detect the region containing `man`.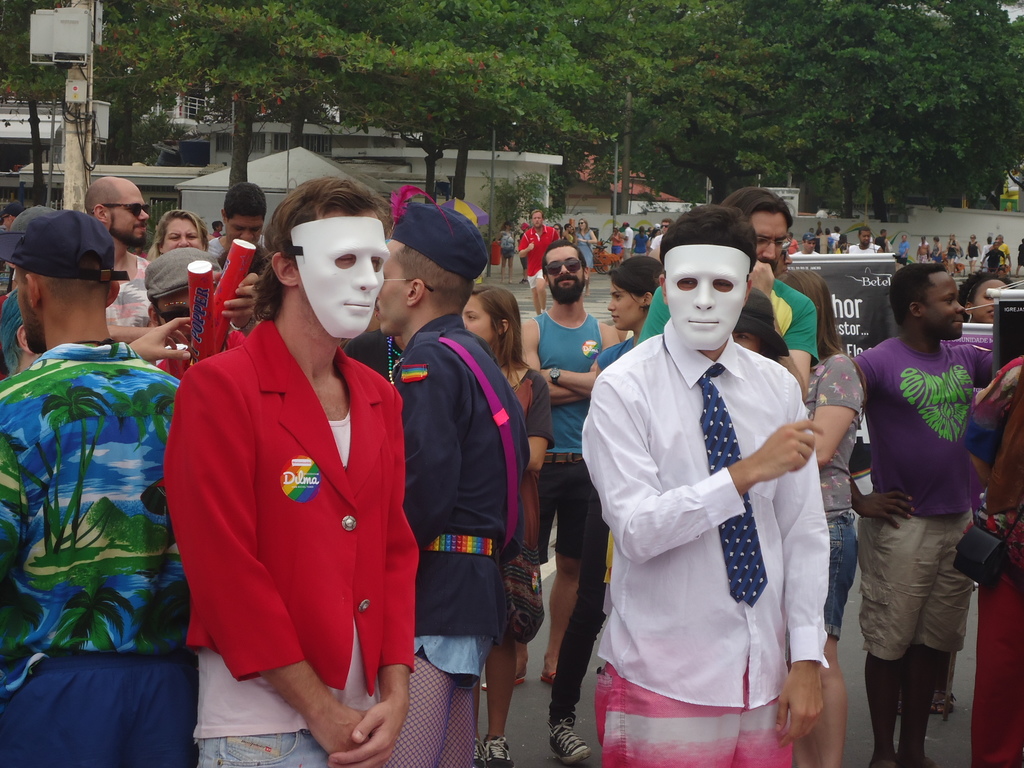
box(828, 221, 840, 245).
